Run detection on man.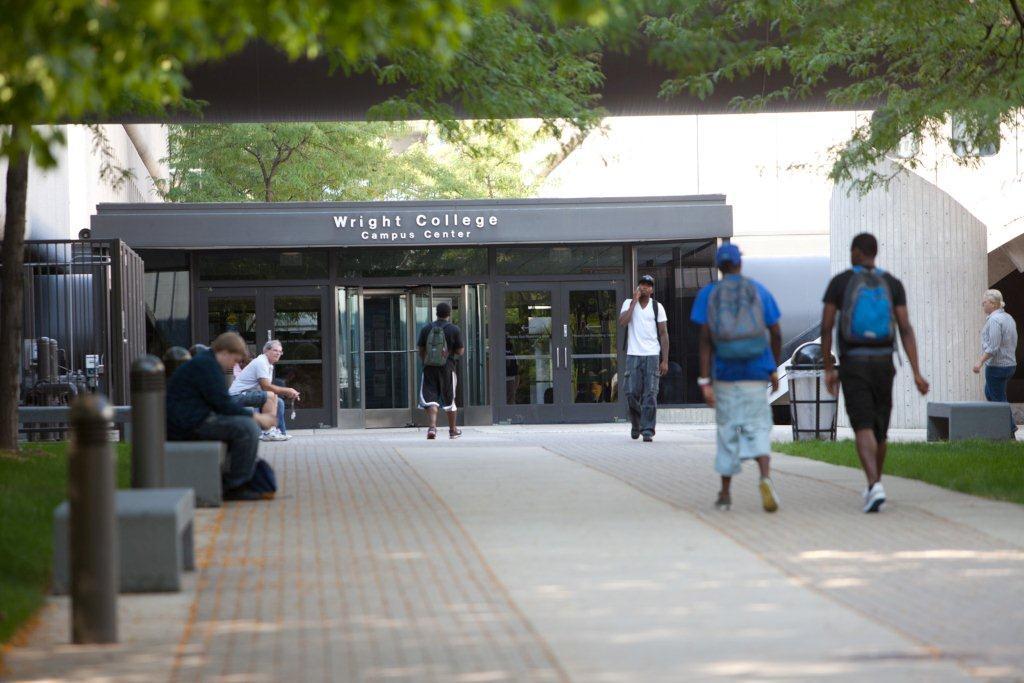
Result: [419, 304, 468, 440].
